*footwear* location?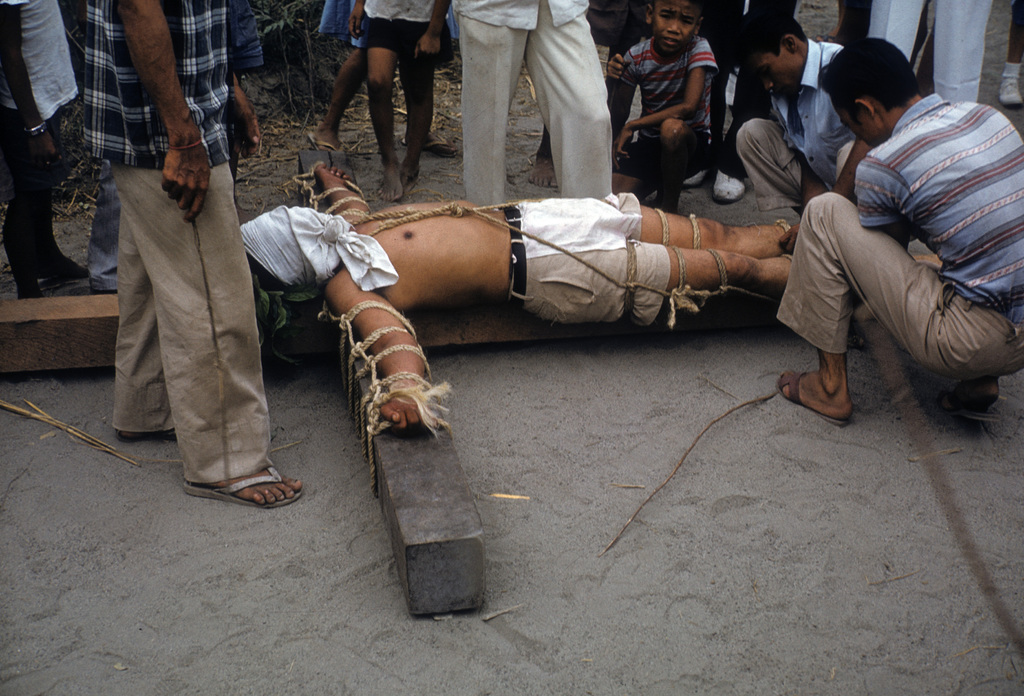
x1=933, y1=380, x2=1004, y2=431
